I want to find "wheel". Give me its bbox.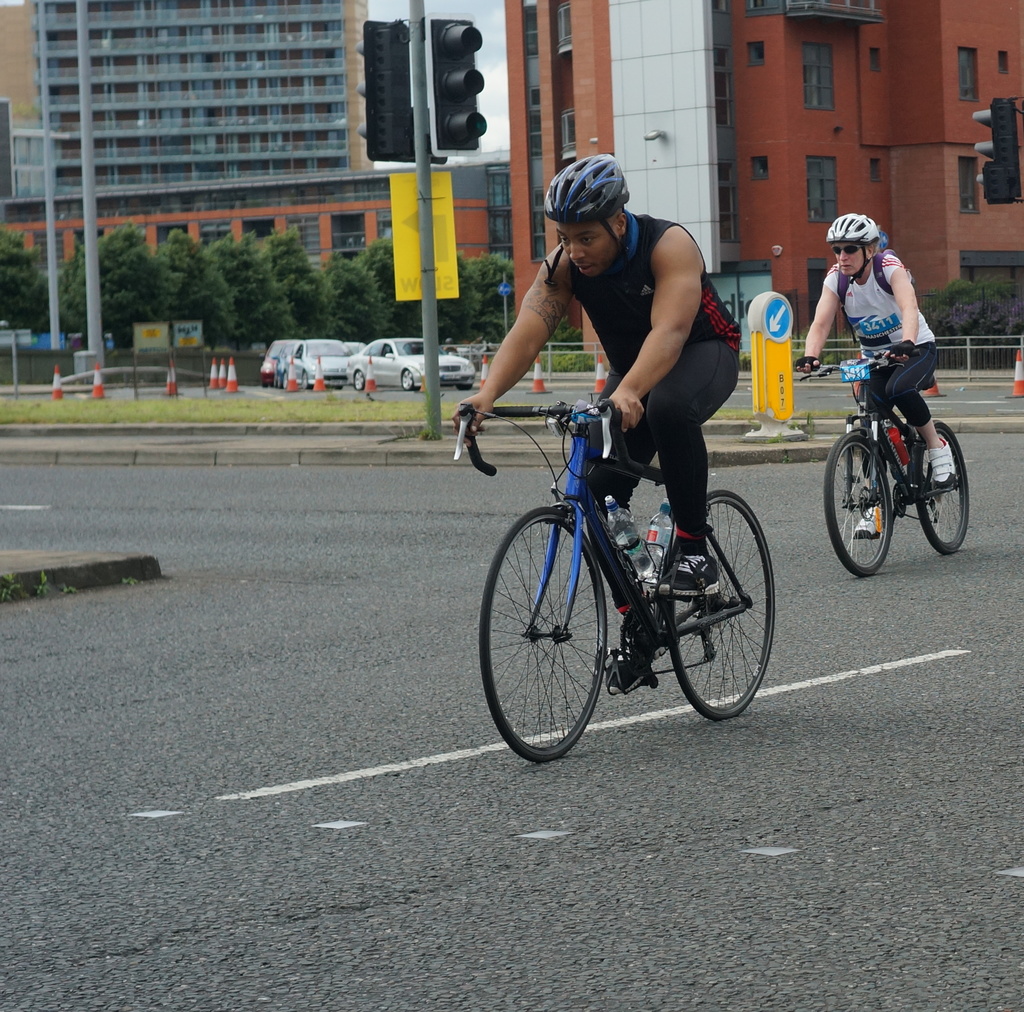
detection(483, 503, 611, 758).
